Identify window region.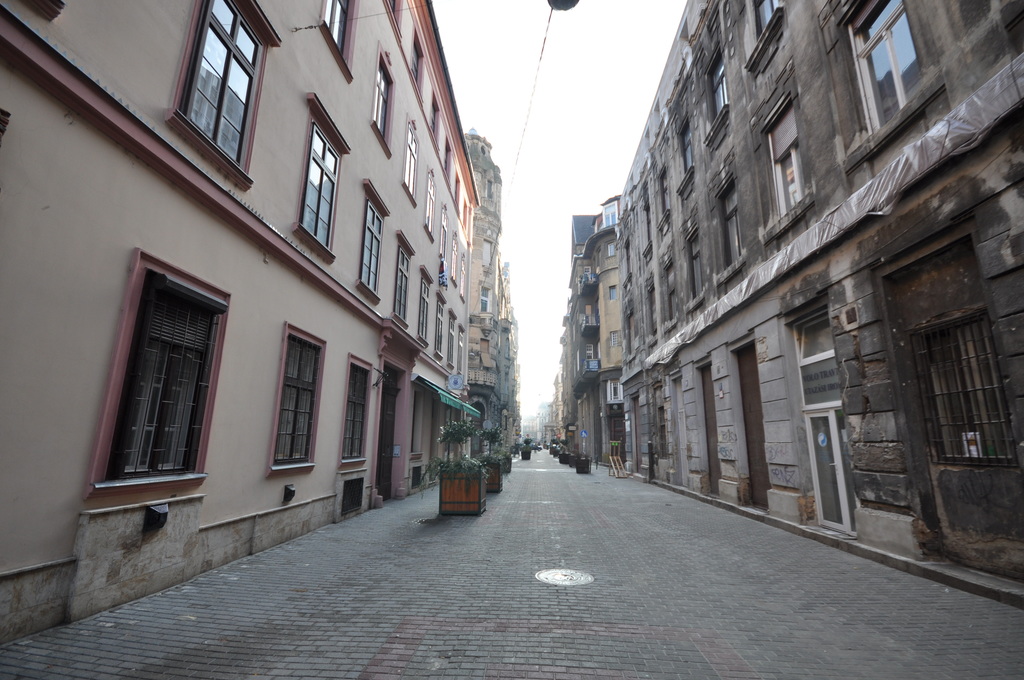
Region: (x1=426, y1=94, x2=441, y2=144).
